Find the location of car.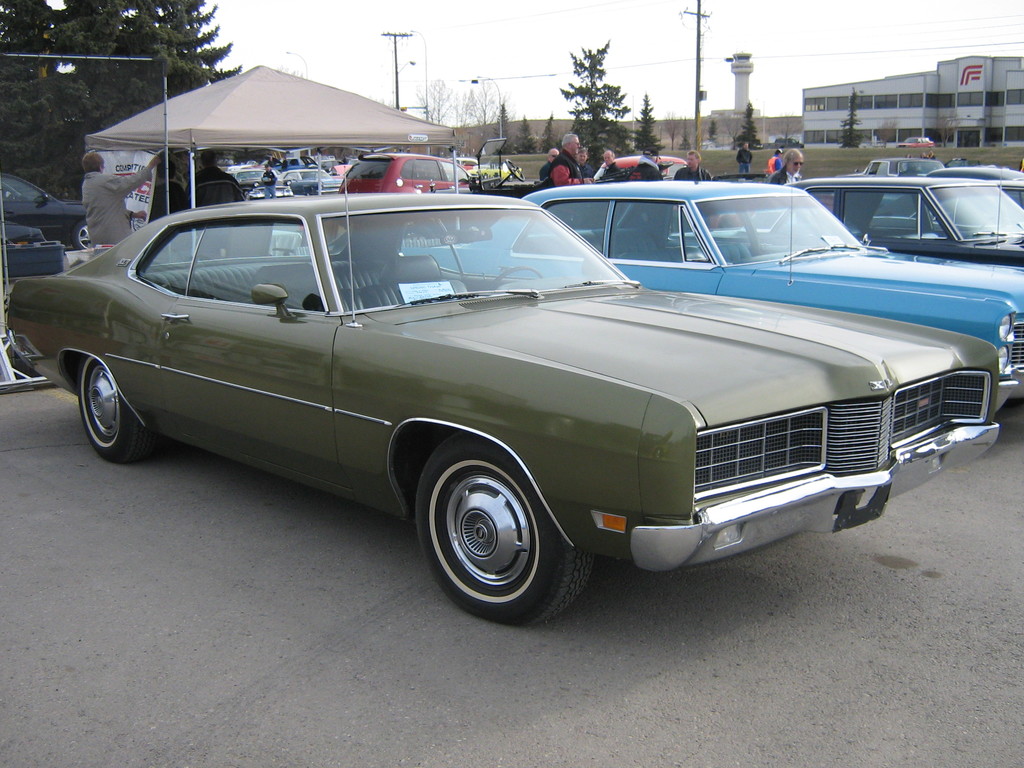
Location: <box>895,135,933,147</box>.
